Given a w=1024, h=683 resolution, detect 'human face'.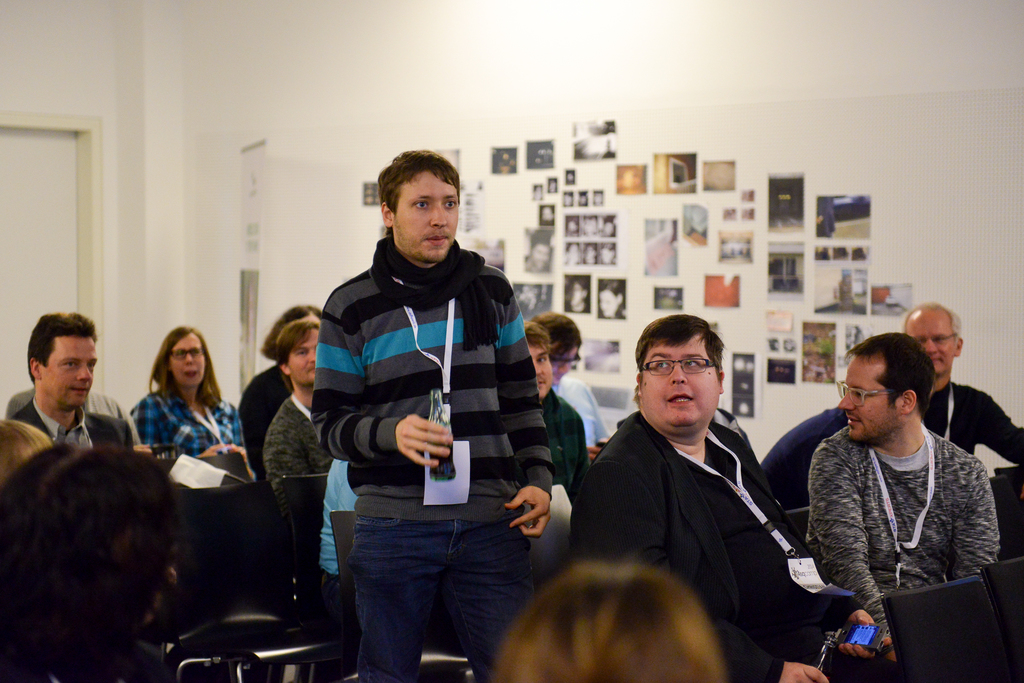
locate(582, 219, 595, 233).
